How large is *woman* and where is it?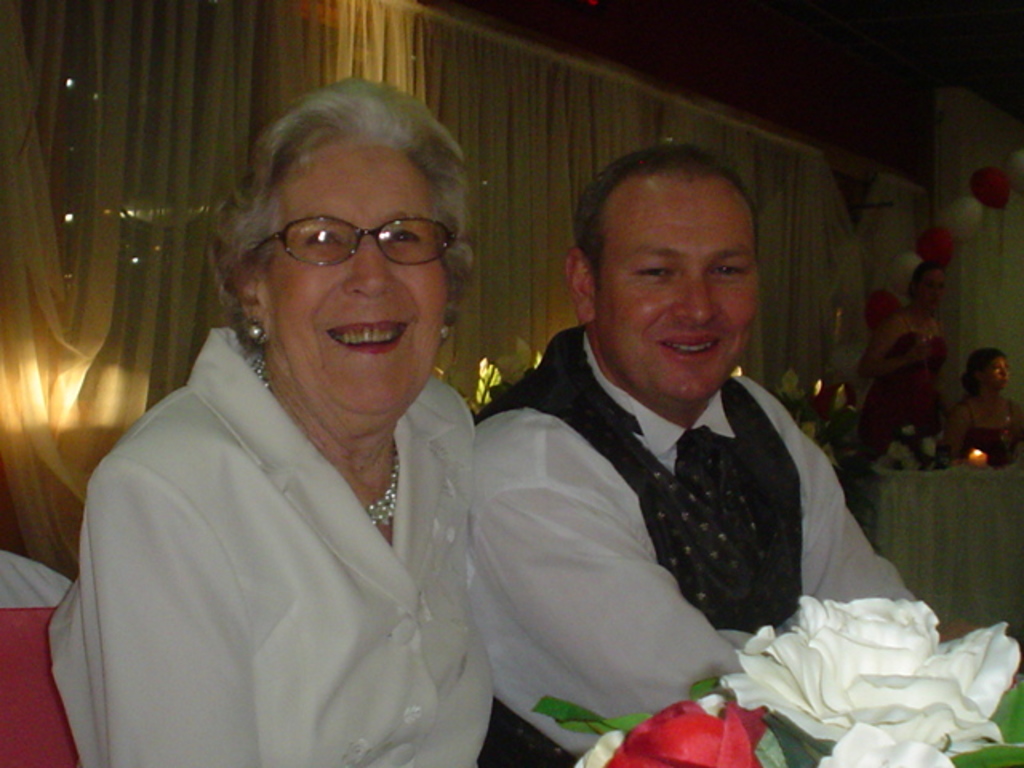
Bounding box: {"x1": 861, "y1": 261, "x2": 952, "y2": 466}.
